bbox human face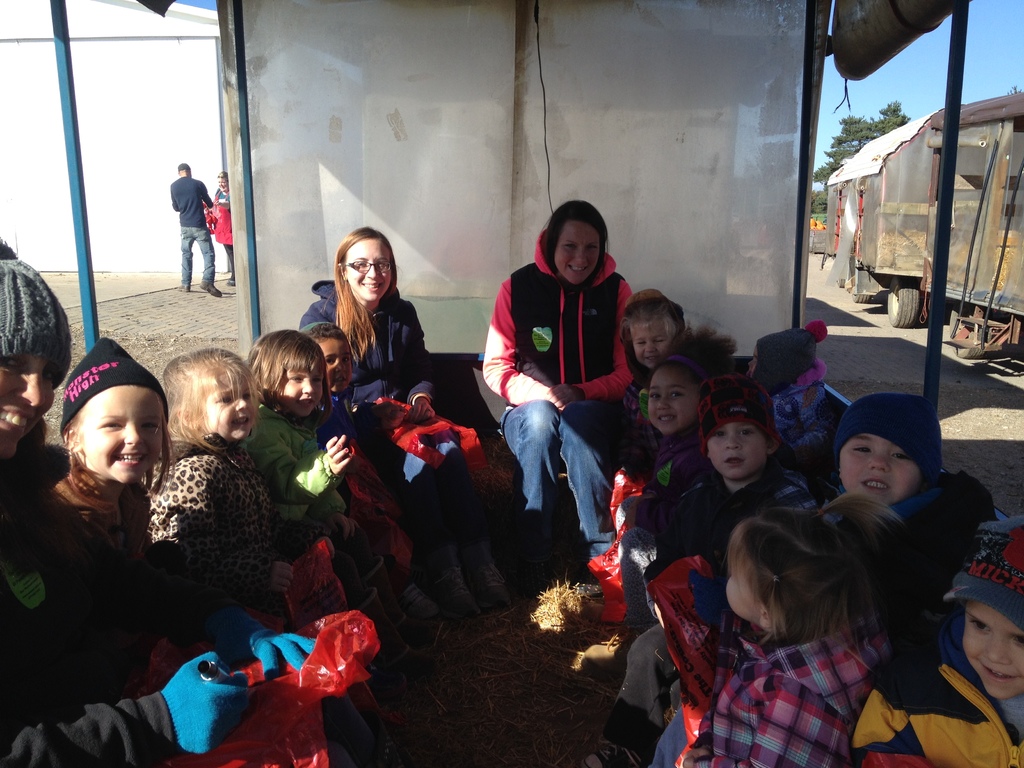
region(552, 217, 602, 284)
